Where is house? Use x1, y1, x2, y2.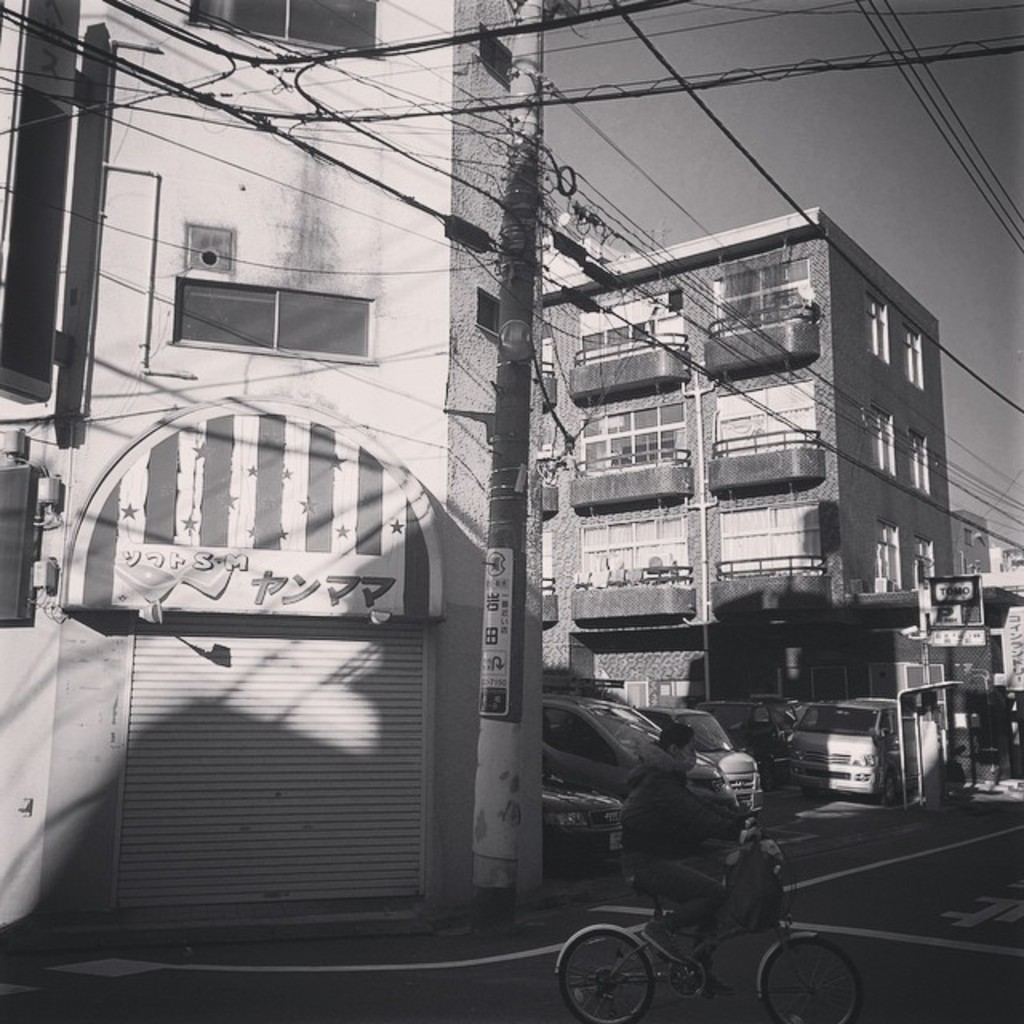
0, 0, 560, 955.
